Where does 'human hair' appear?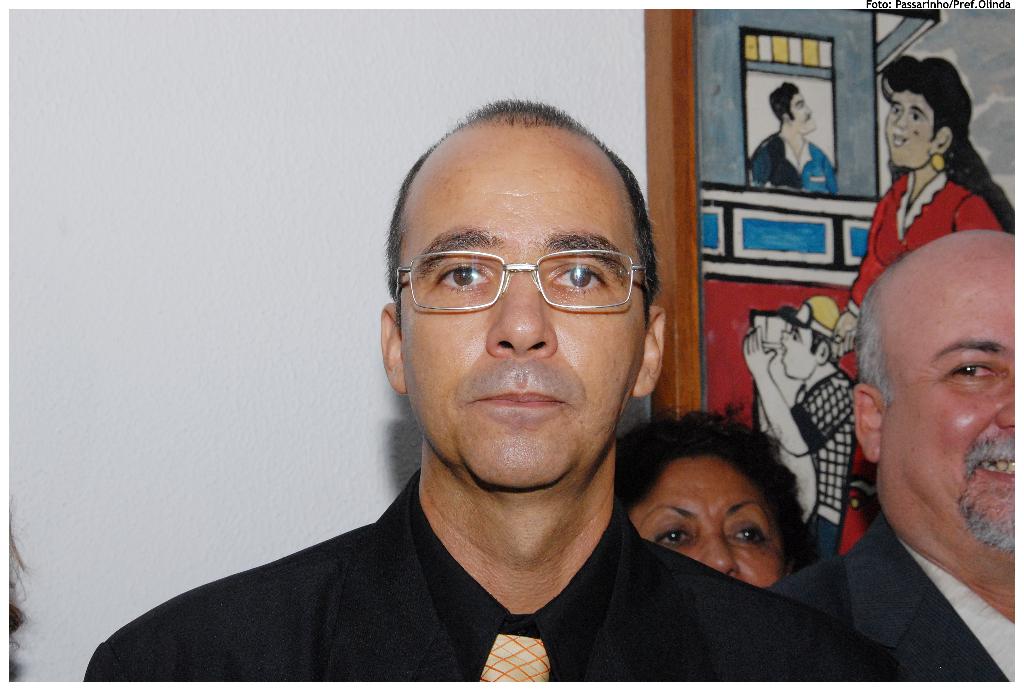
Appears at l=858, t=262, r=906, b=412.
